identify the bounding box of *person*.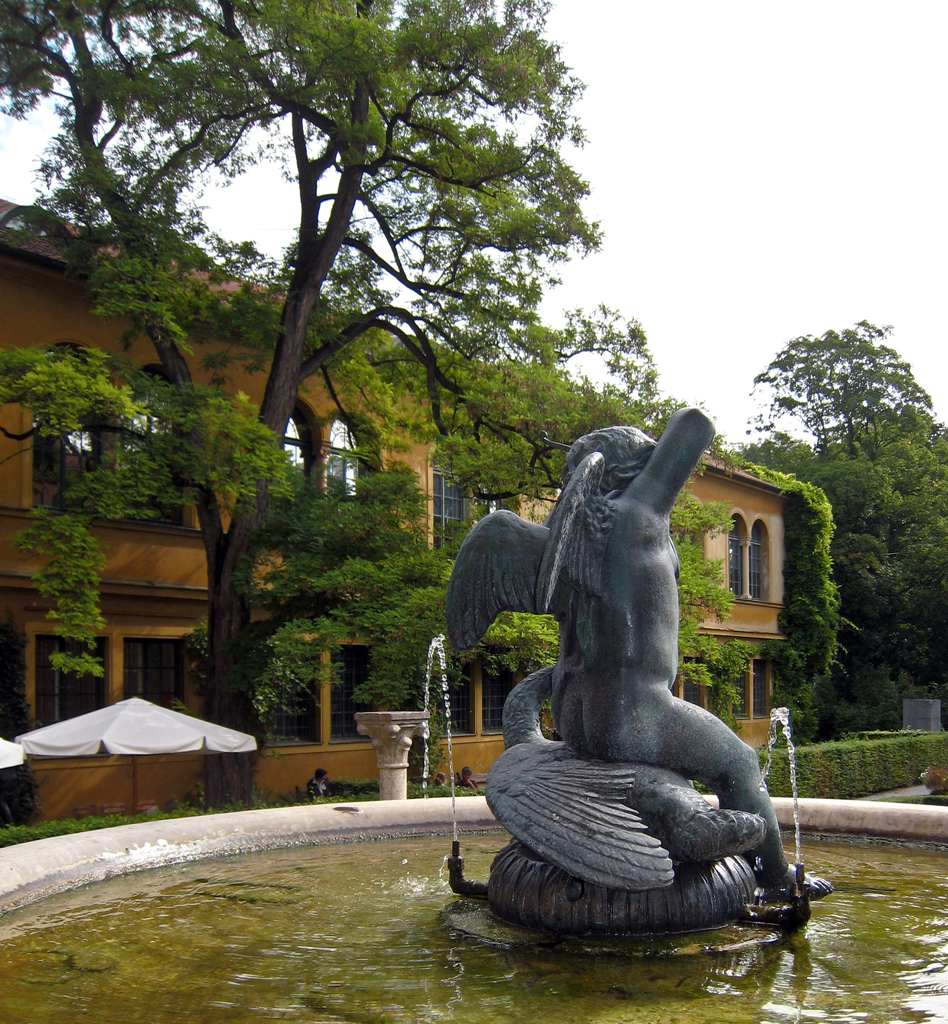
(left=303, top=769, right=330, bottom=803).
